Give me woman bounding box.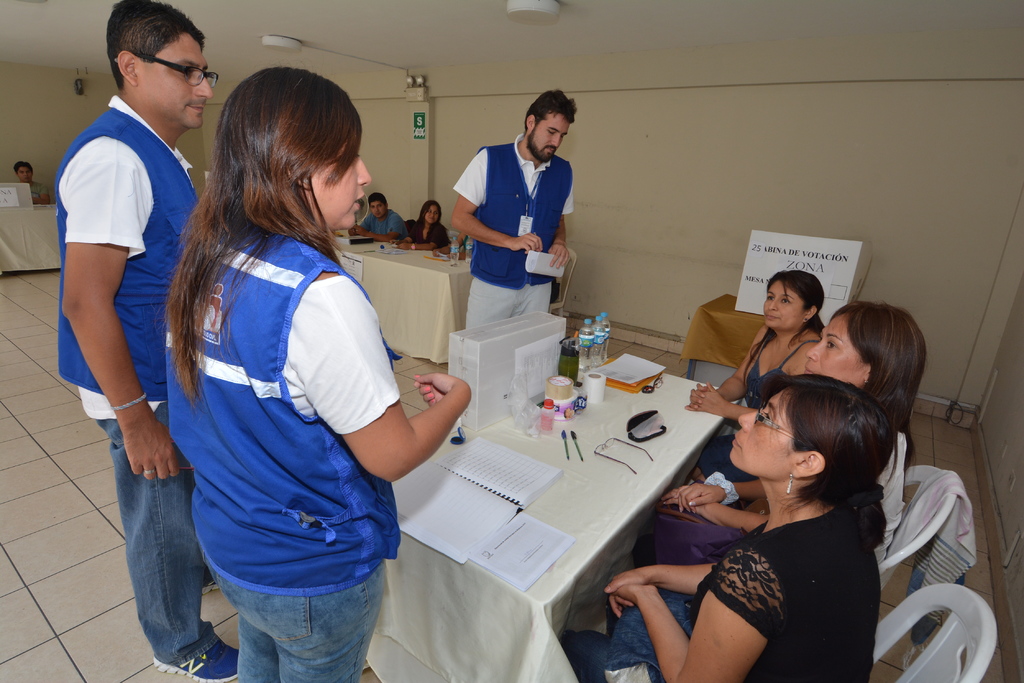
[left=163, top=68, right=473, bottom=682].
